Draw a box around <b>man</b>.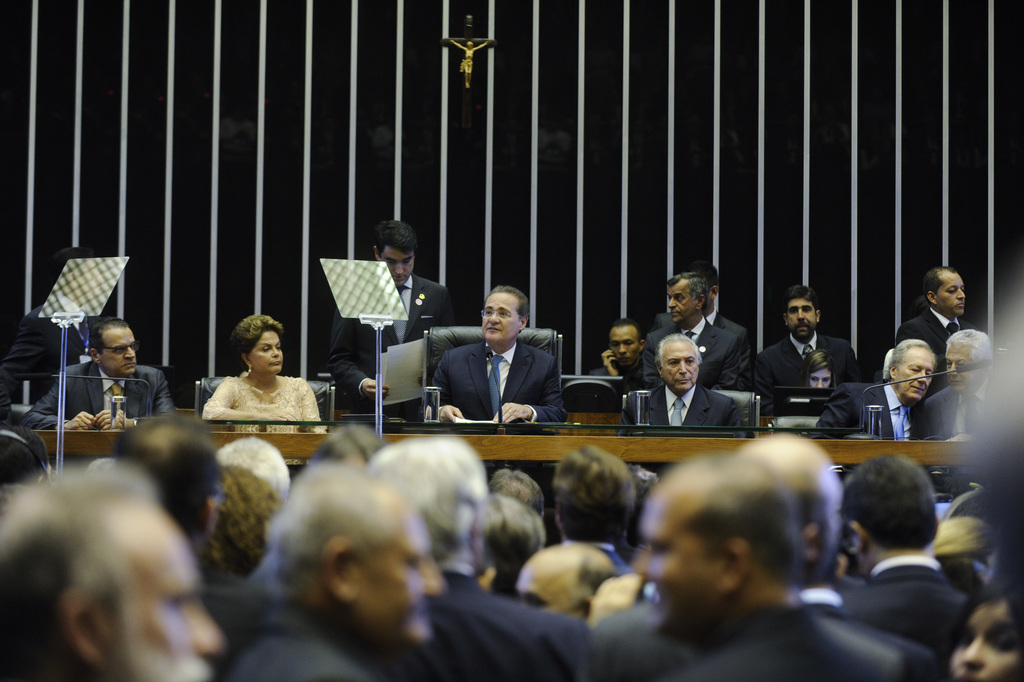
525/535/639/635.
